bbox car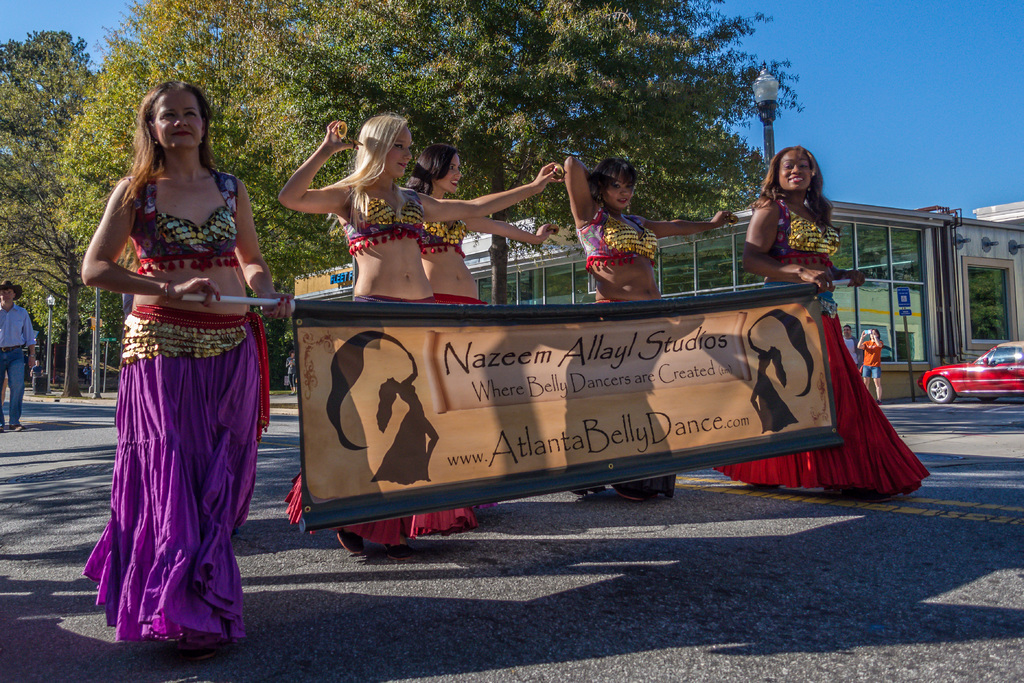
{"x1": 924, "y1": 347, "x2": 1023, "y2": 403}
